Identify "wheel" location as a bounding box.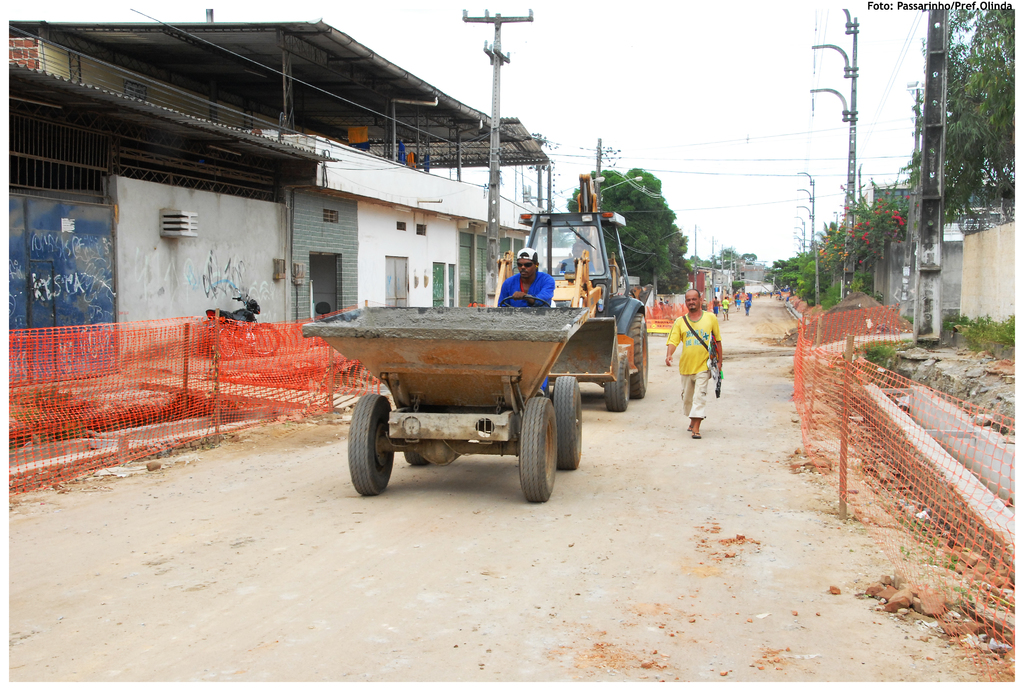
detection(514, 379, 566, 505).
